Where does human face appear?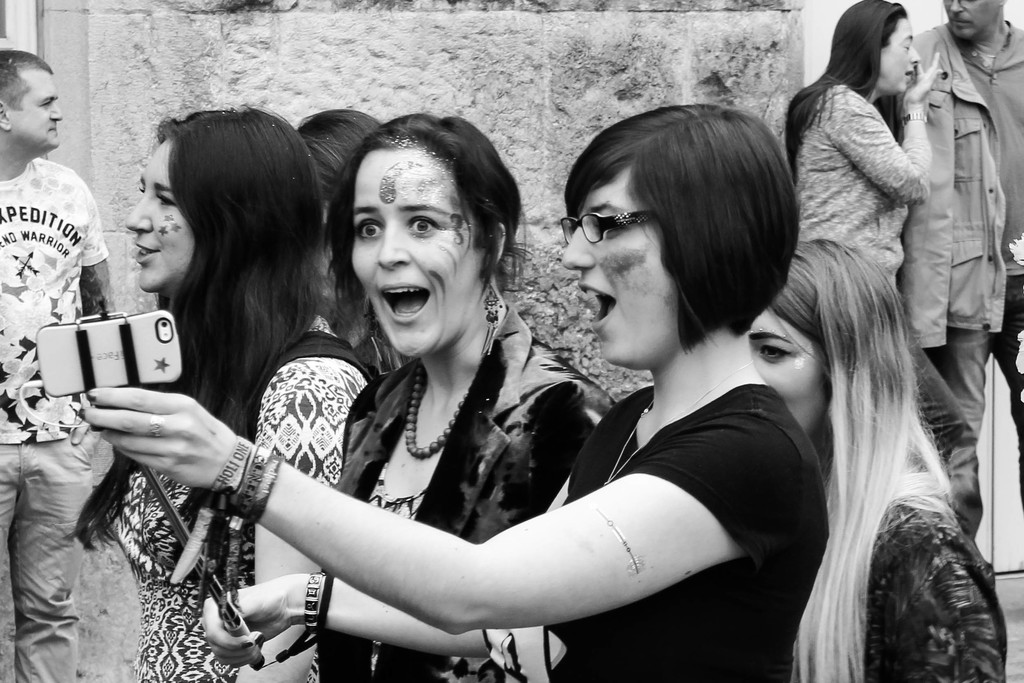
Appears at (x1=347, y1=149, x2=479, y2=362).
